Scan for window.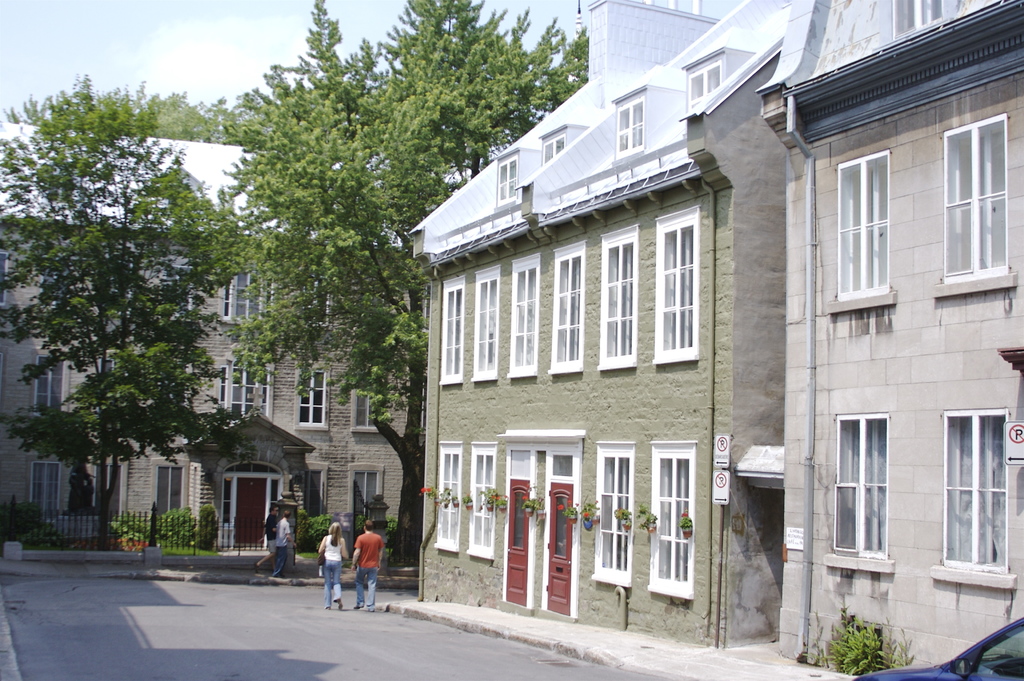
Scan result: x1=356, y1=472, x2=378, y2=528.
